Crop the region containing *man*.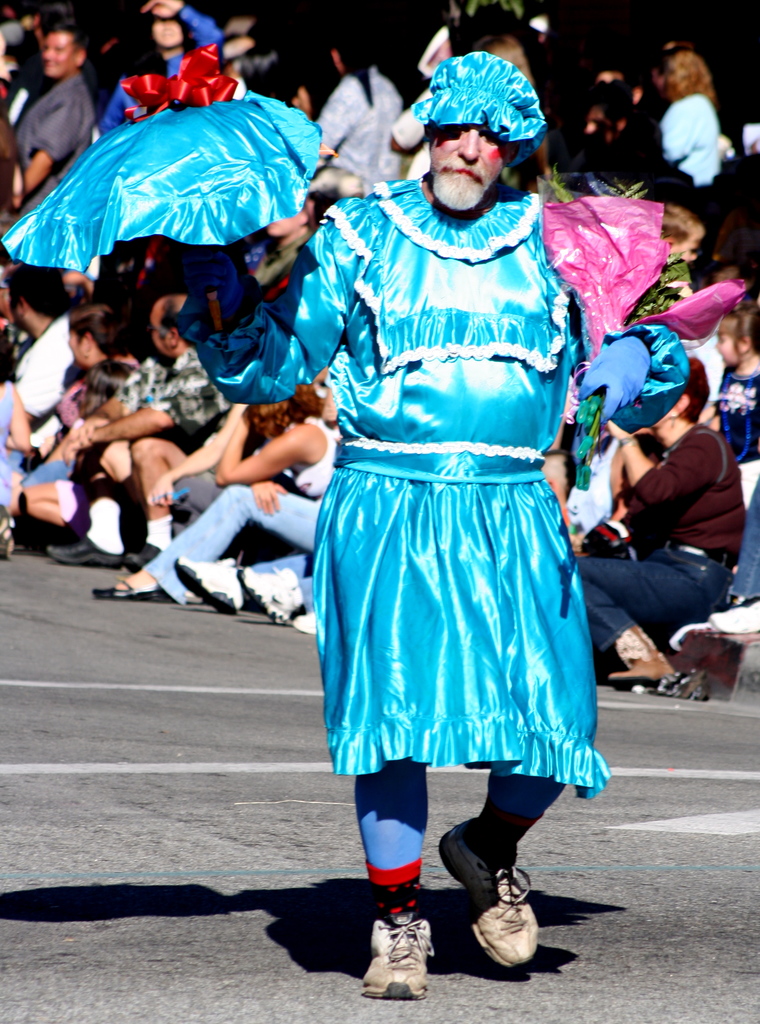
Crop region: box=[0, 49, 748, 1002].
